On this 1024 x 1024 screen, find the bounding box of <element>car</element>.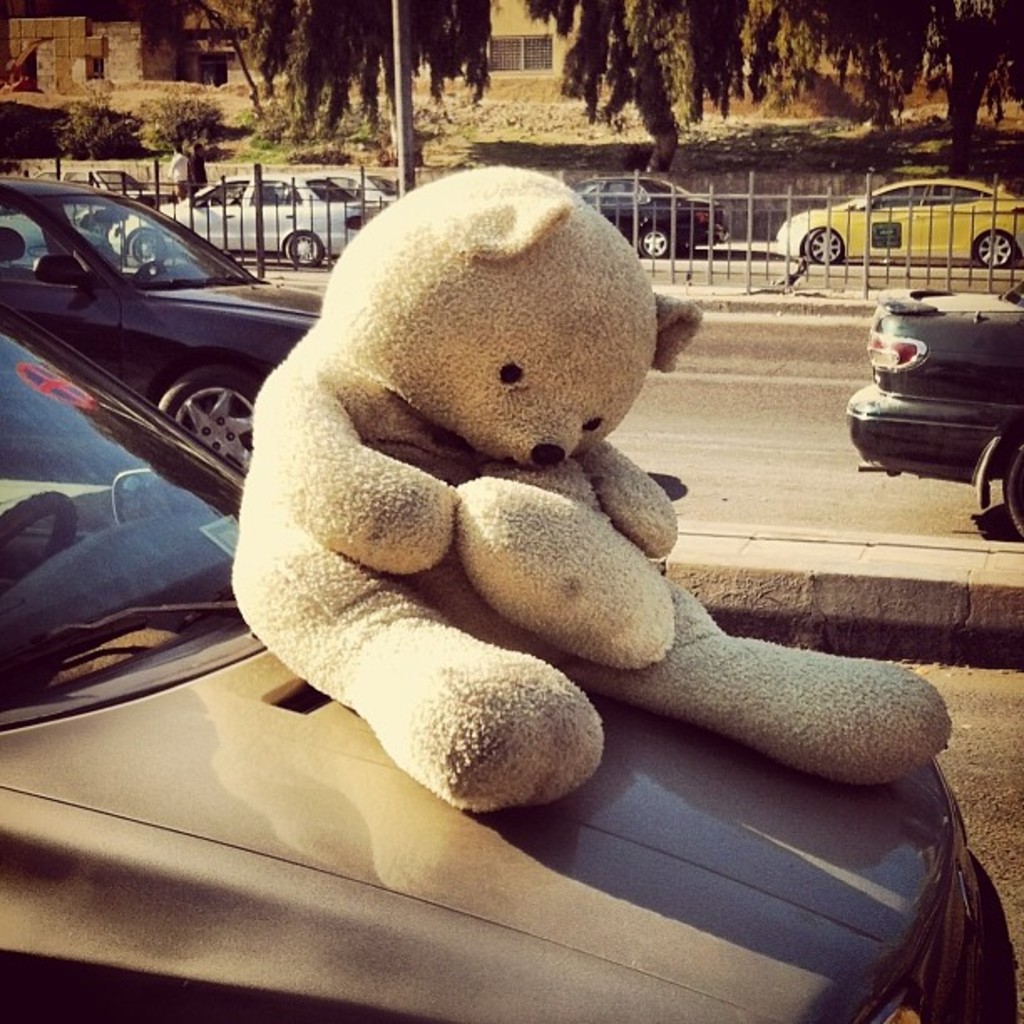
Bounding box: Rect(0, 288, 1012, 1022).
